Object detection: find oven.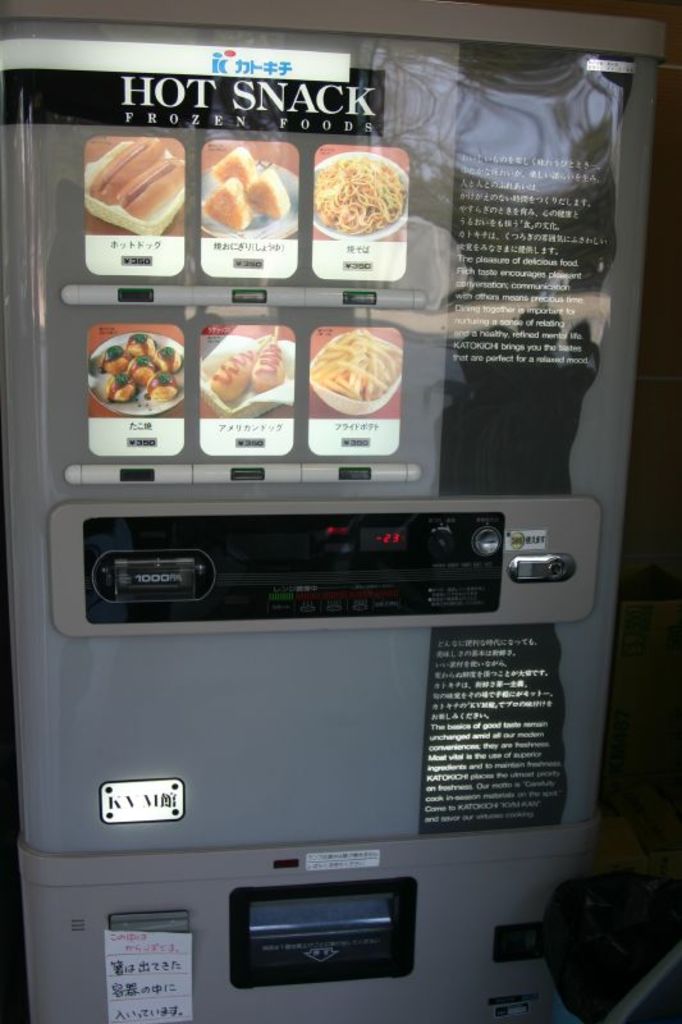
locate(9, 12, 658, 1020).
